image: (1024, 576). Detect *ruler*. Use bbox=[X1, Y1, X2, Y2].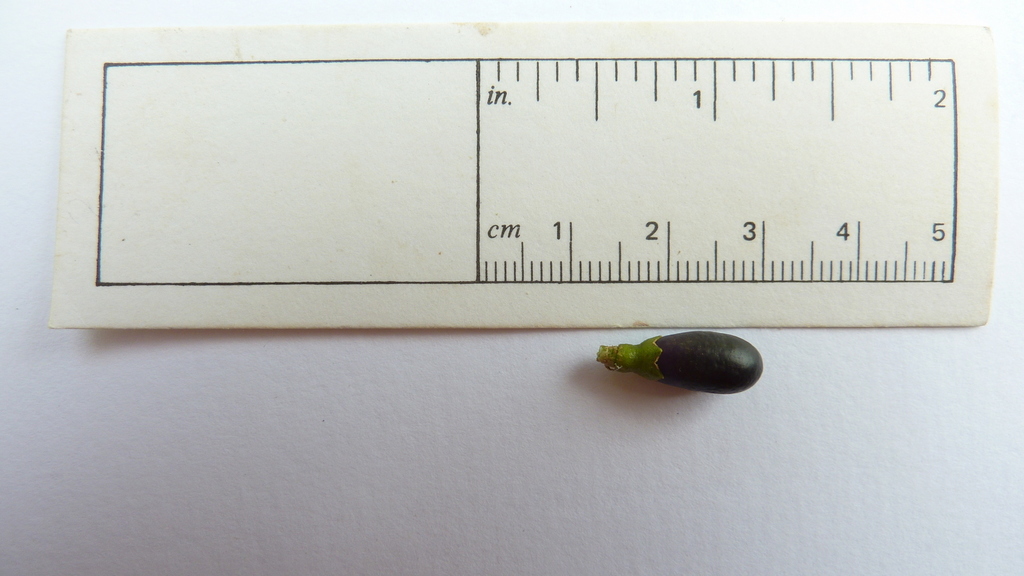
bbox=[45, 24, 1002, 330].
